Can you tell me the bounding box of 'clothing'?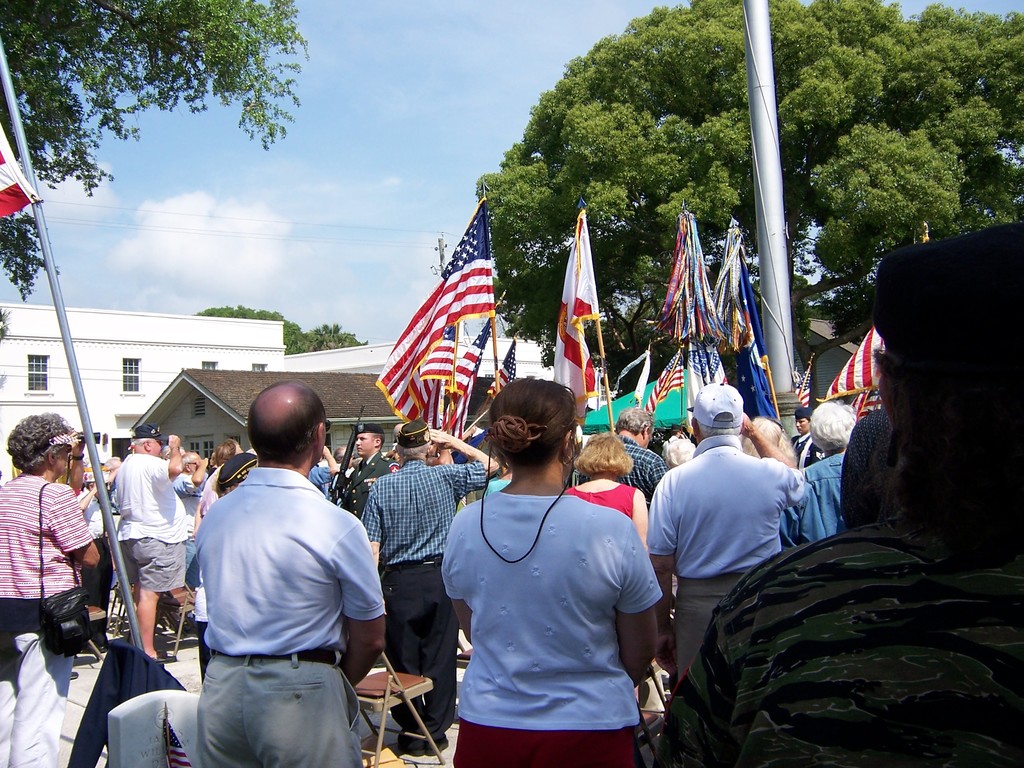
[200,457,230,557].
